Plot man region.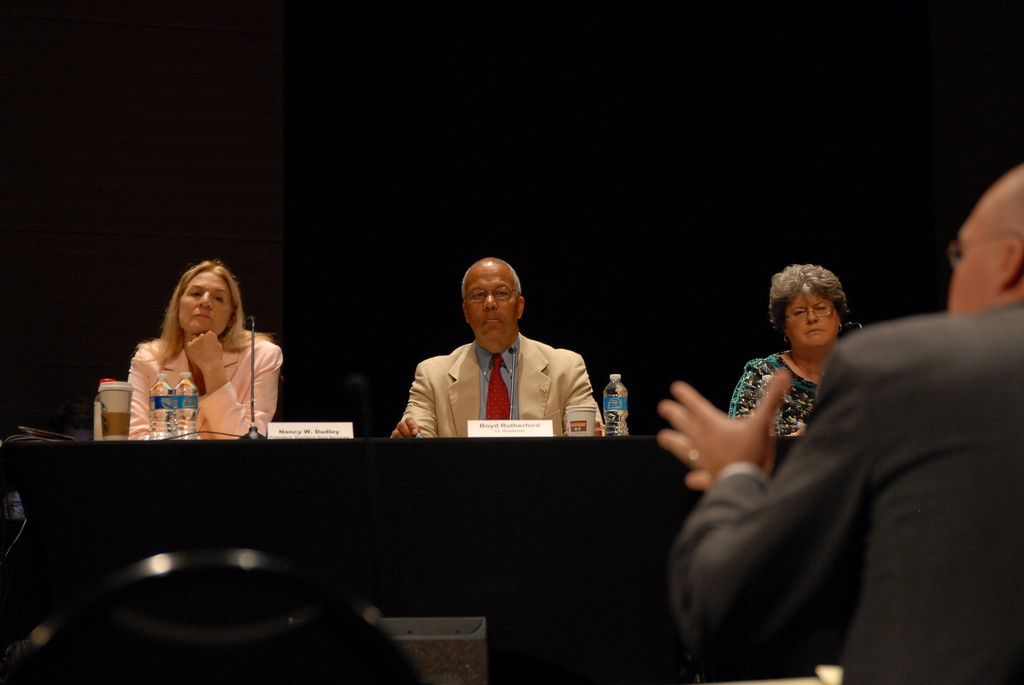
Plotted at [x1=390, y1=254, x2=604, y2=435].
